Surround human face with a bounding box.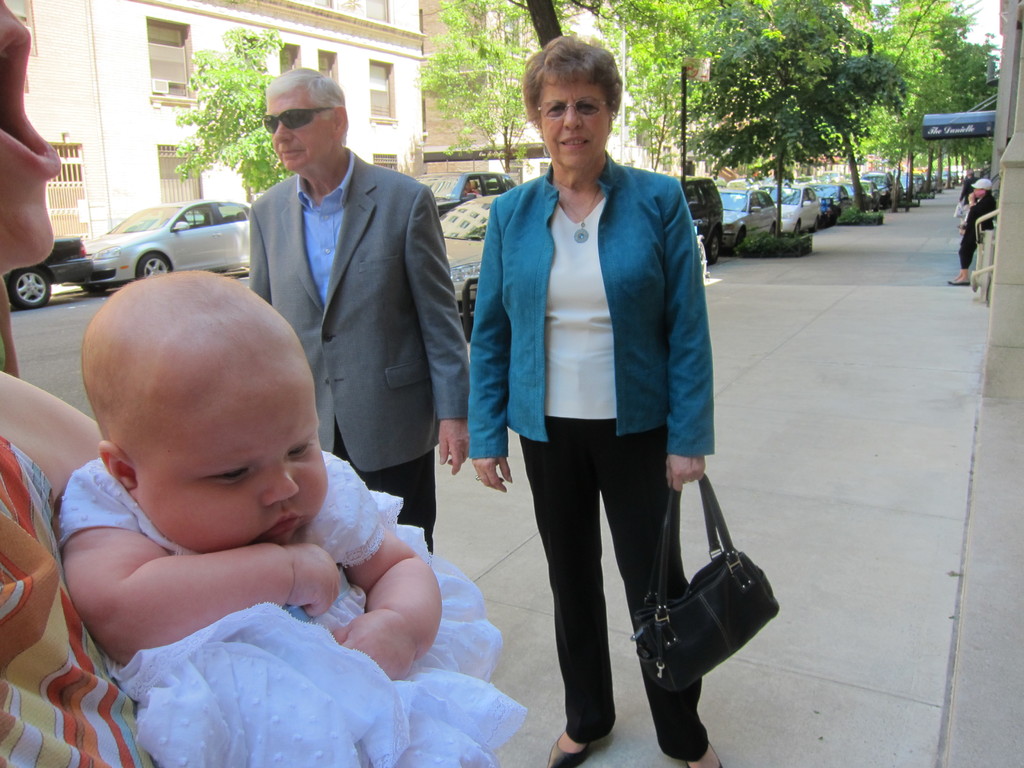
[left=0, top=0, right=64, bottom=266].
